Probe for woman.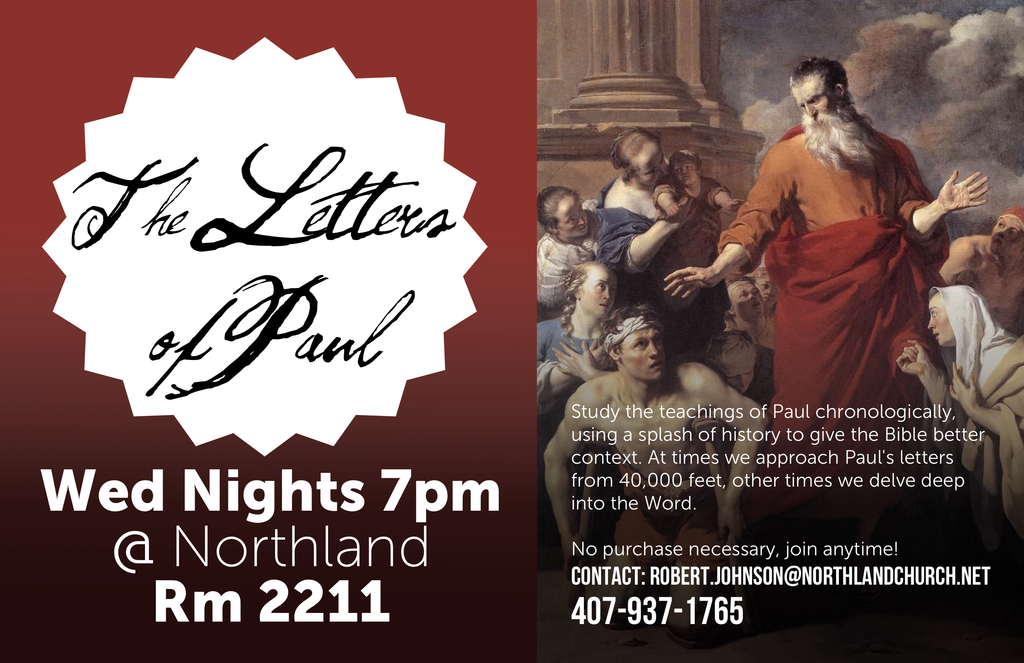
Probe result: box=[733, 276, 782, 348].
